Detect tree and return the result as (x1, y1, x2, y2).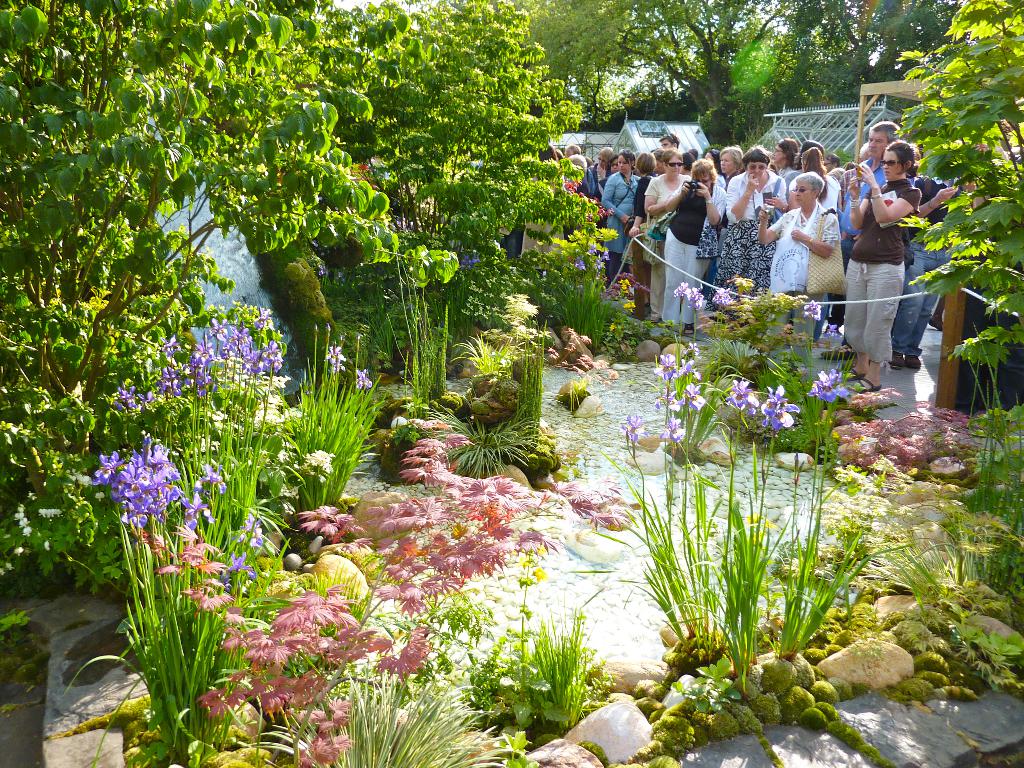
(914, 23, 1012, 344).
